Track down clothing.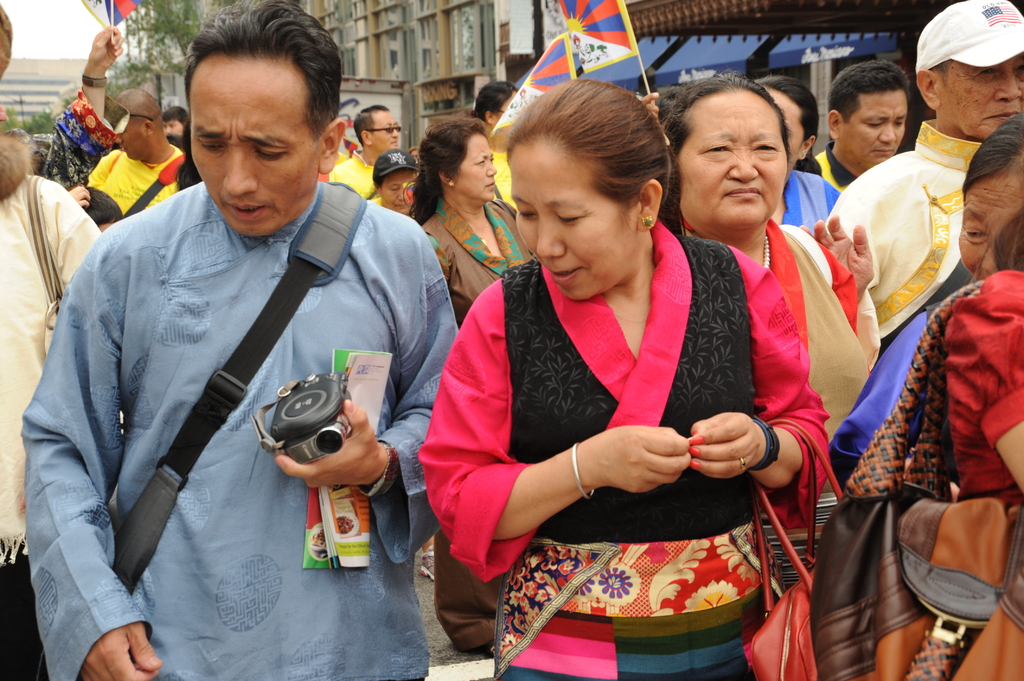
Tracked to {"x1": 442, "y1": 216, "x2": 806, "y2": 646}.
